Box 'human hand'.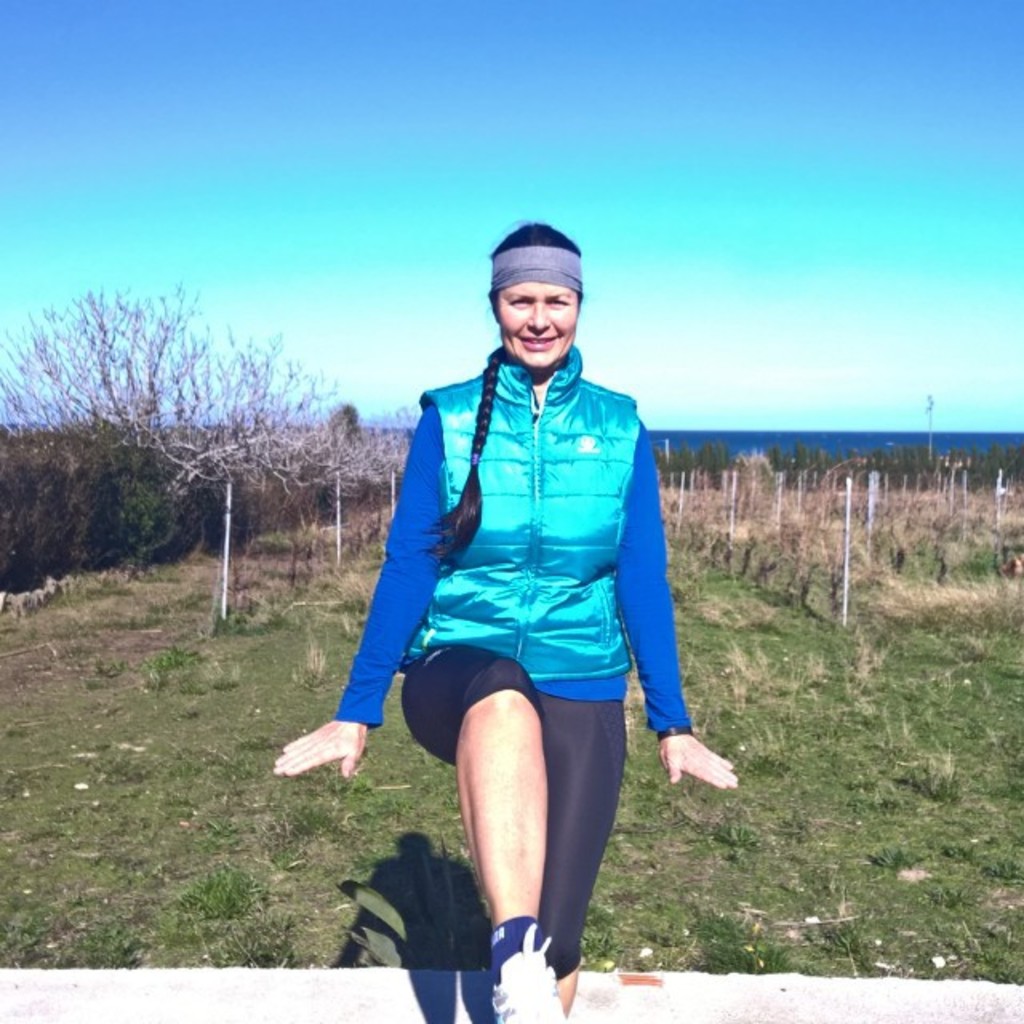
pyautogui.locateOnScreen(666, 726, 747, 827).
